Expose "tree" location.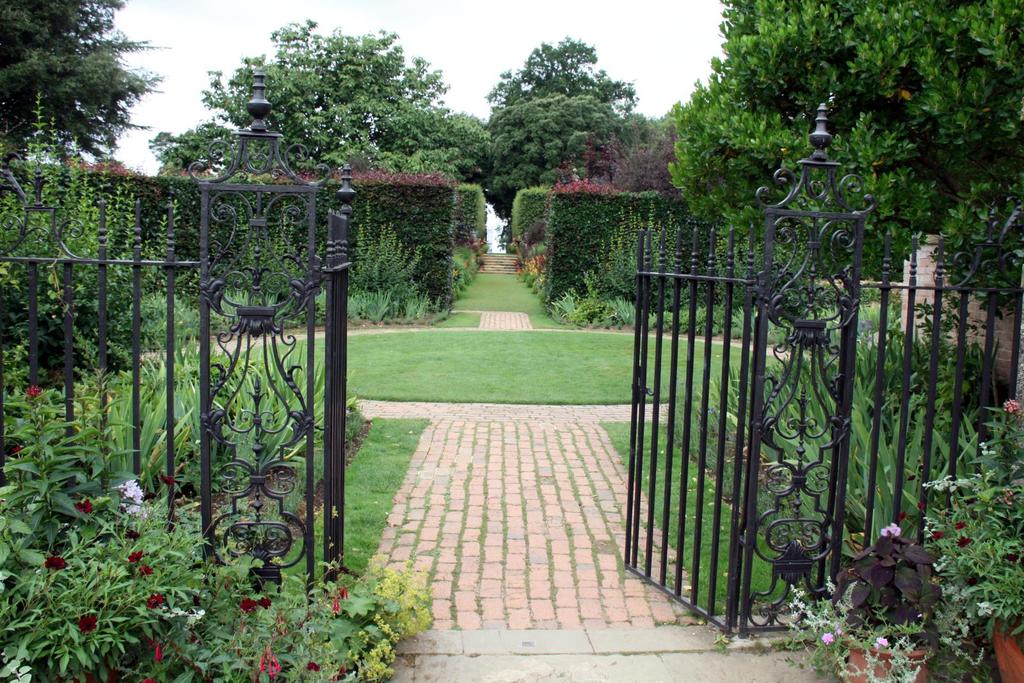
Exposed at {"x1": 0, "y1": 0, "x2": 172, "y2": 170}.
